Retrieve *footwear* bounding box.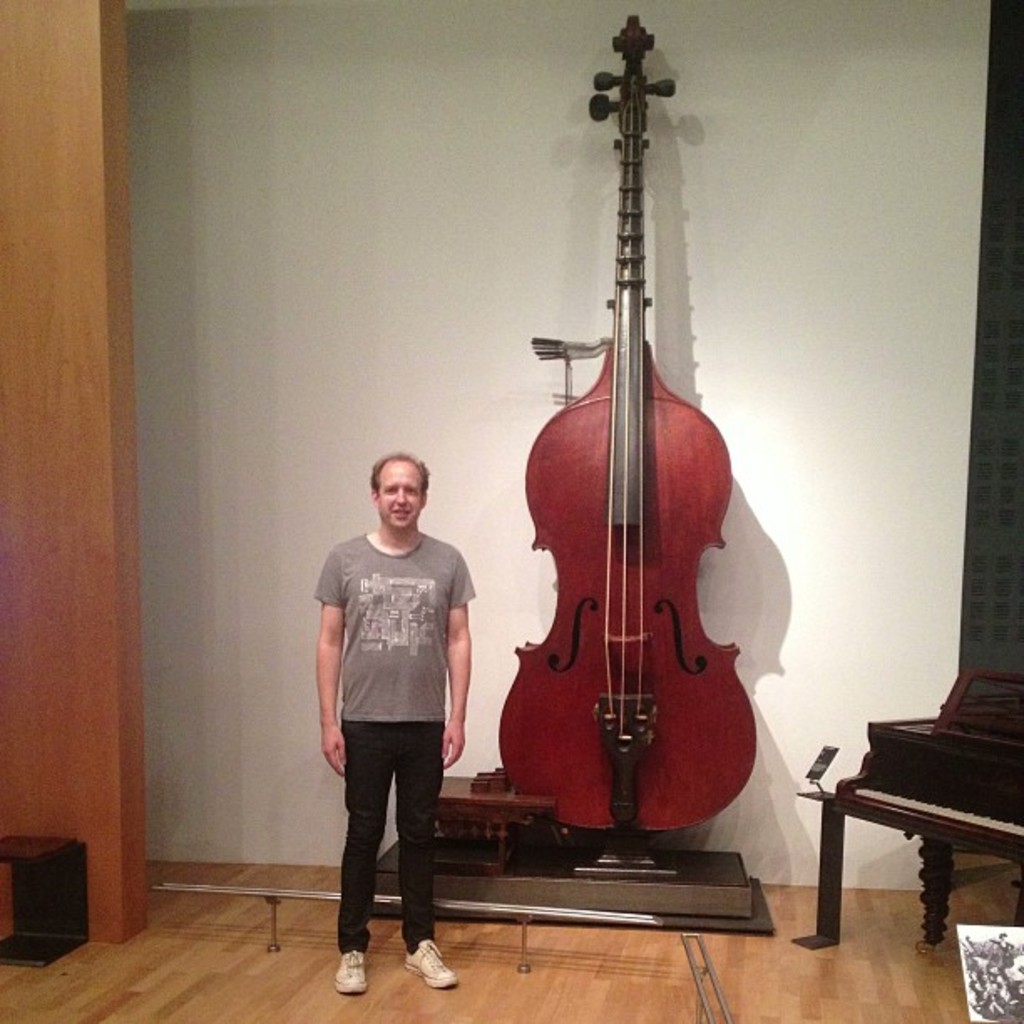
Bounding box: bbox=(405, 937, 458, 991).
